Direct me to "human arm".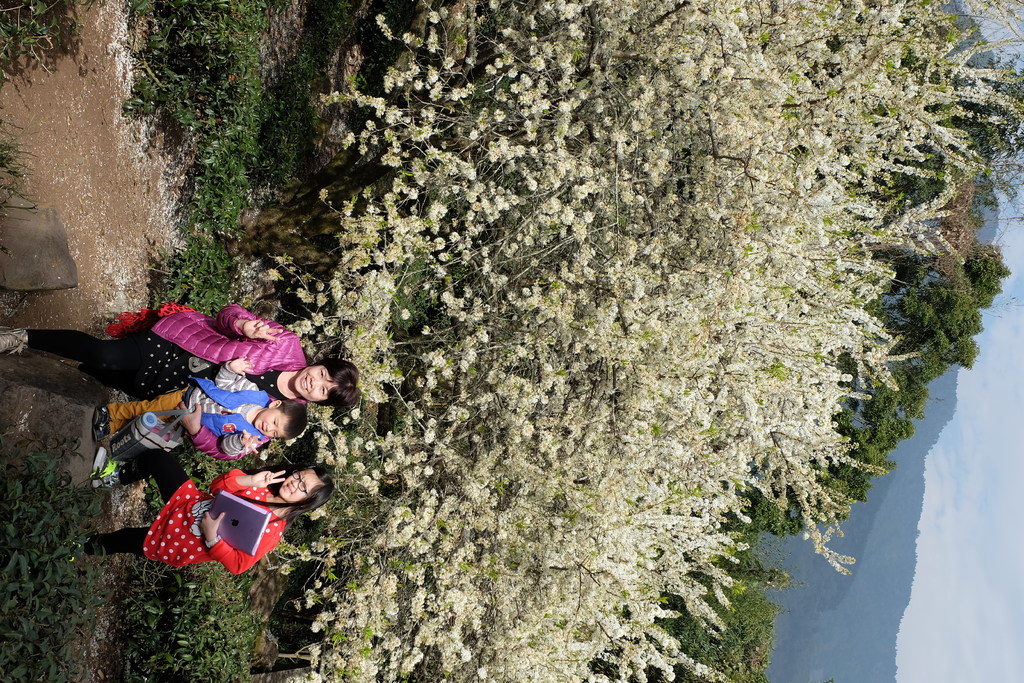
Direction: x1=217 y1=305 x2=295 y2=338.
